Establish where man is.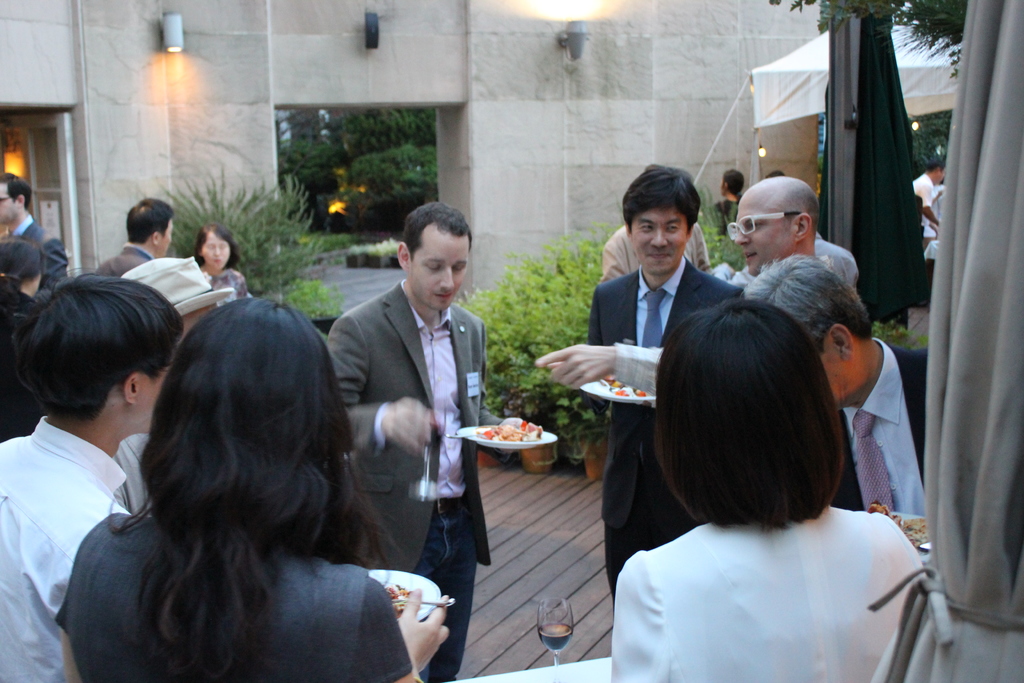
Established at [left=0, top=172, right=73, bottom=294].
